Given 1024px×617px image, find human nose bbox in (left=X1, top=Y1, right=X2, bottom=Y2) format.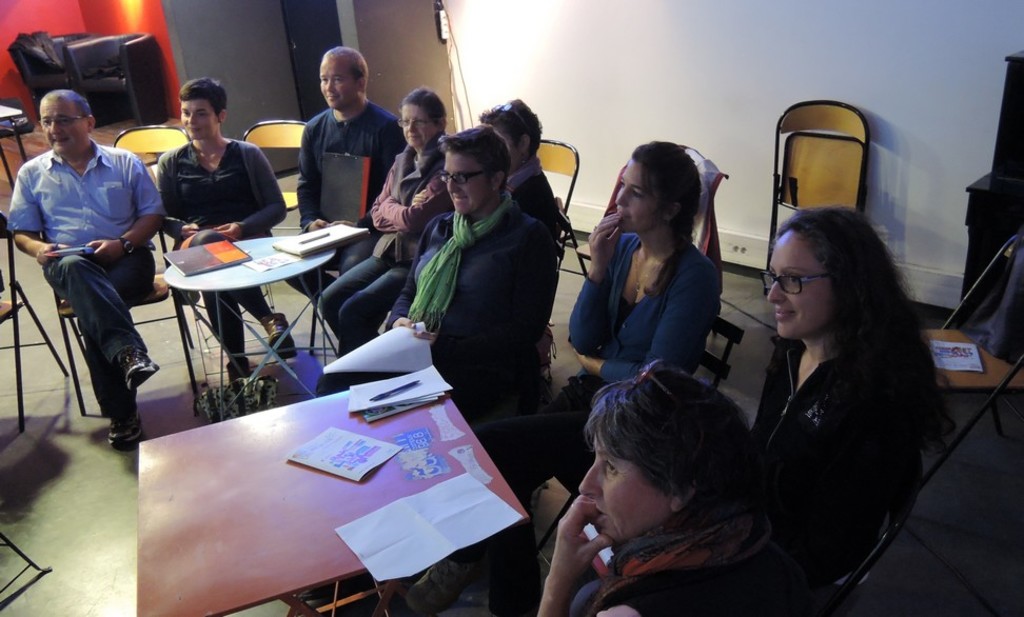
(left=444, top=175, right=459, bottom=193).
